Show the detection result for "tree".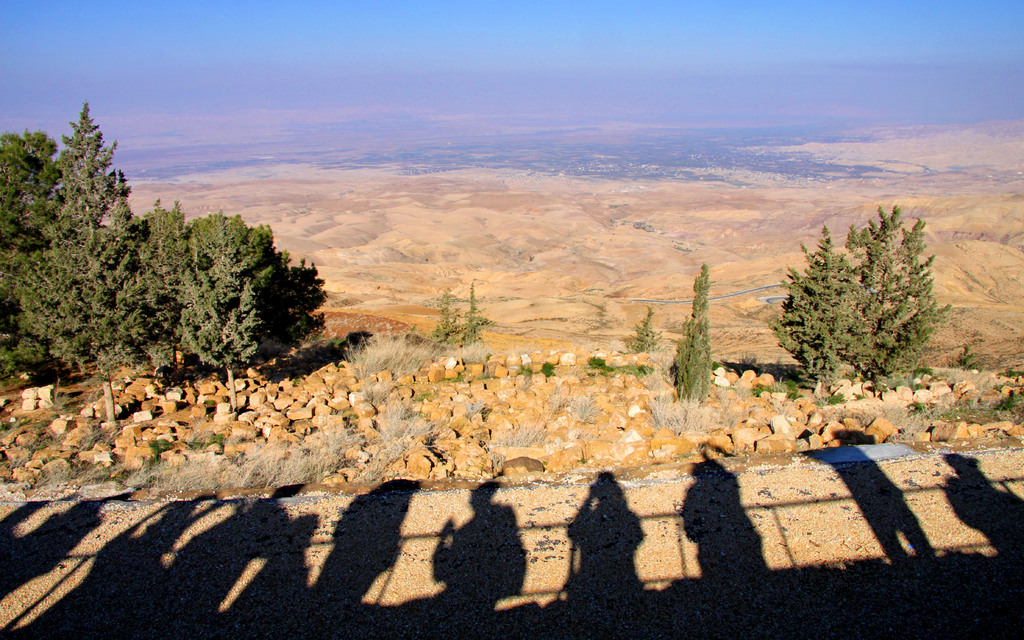
<box>845,215,948,386</box>.
